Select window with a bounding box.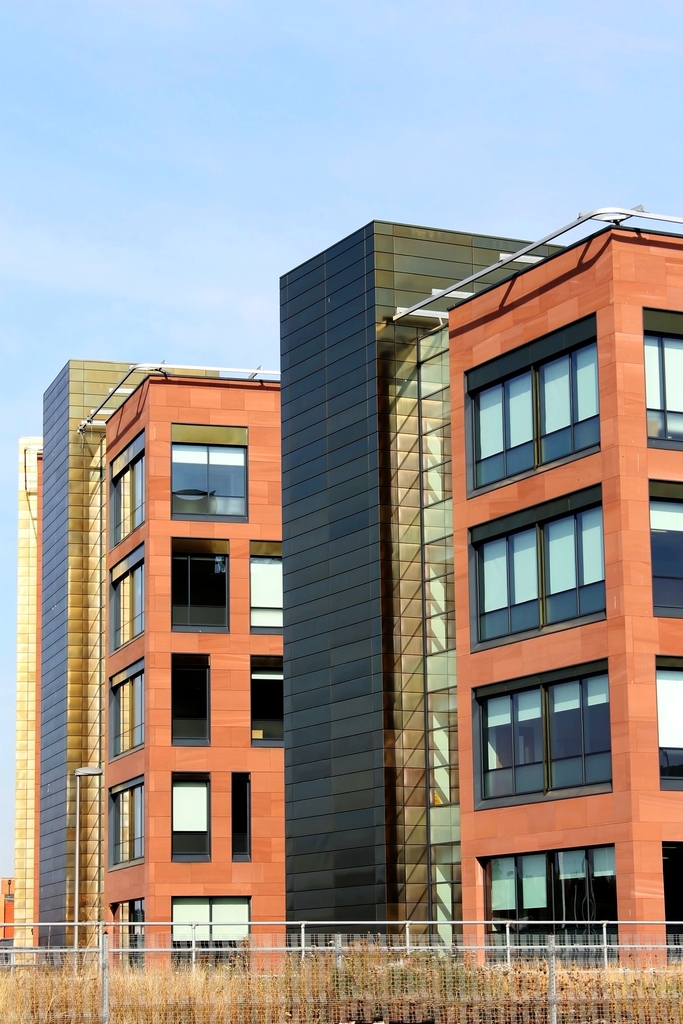
{"x1": 477, "y1": 840, "x2": 618, "y2": 972}.
